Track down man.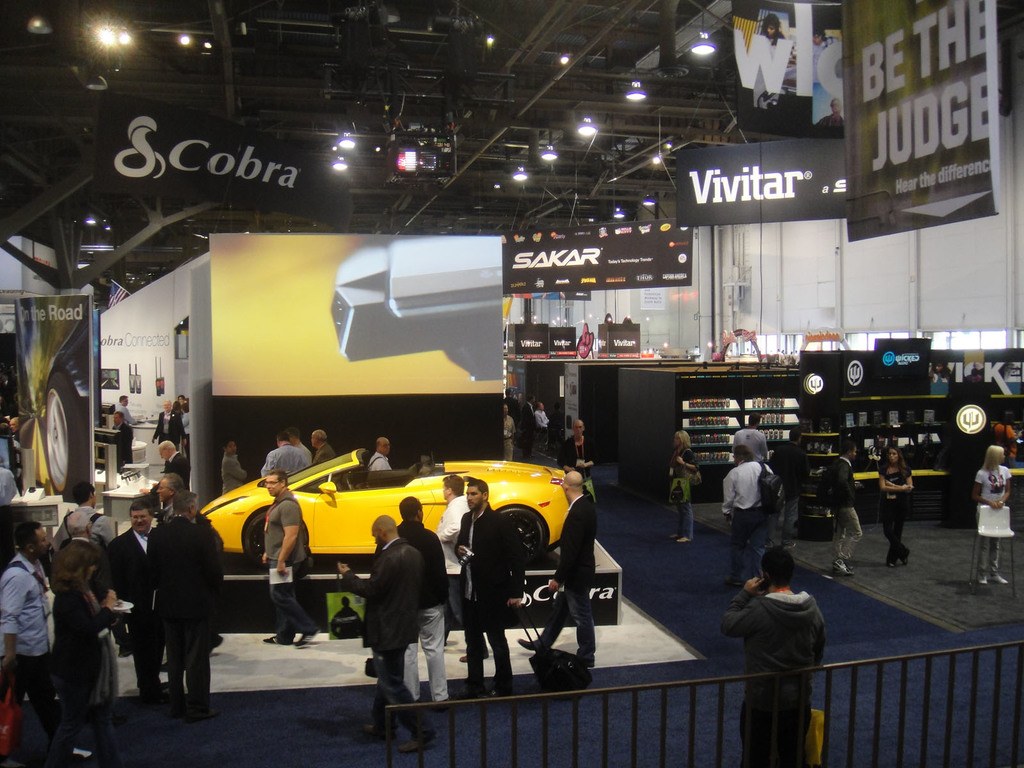
Tracked to pyautogui.locateOnScreen(111, 412, 137, 471).
